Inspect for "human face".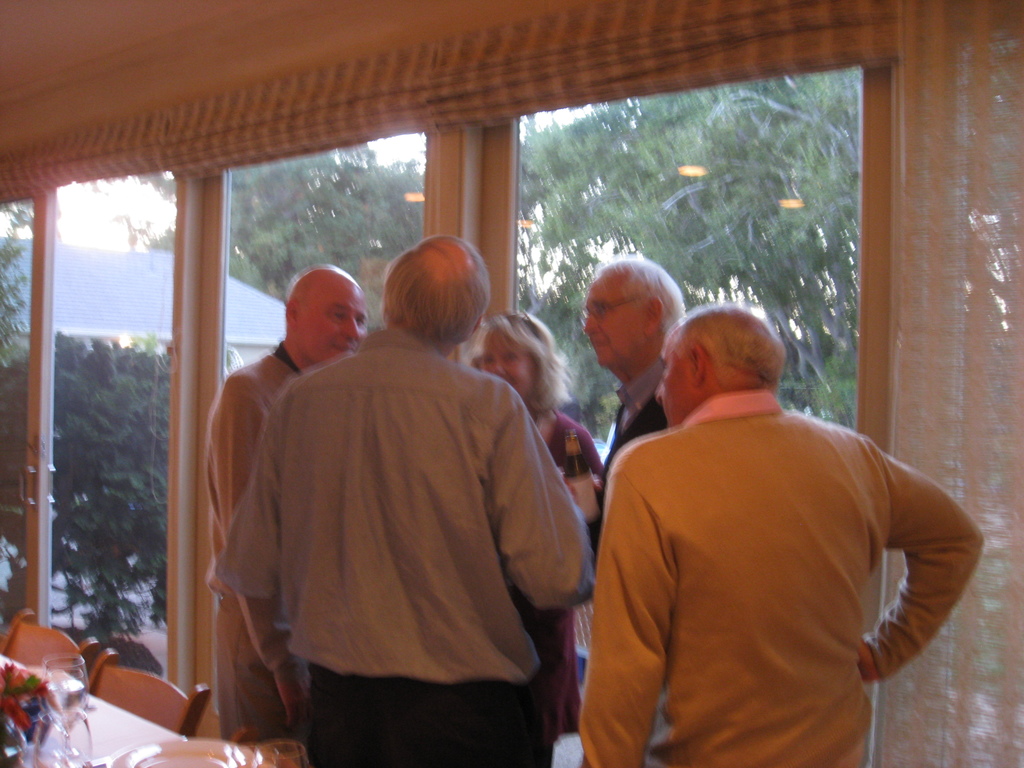
Inspection: <bbox>293, 286, 368, 364</bbox>.
